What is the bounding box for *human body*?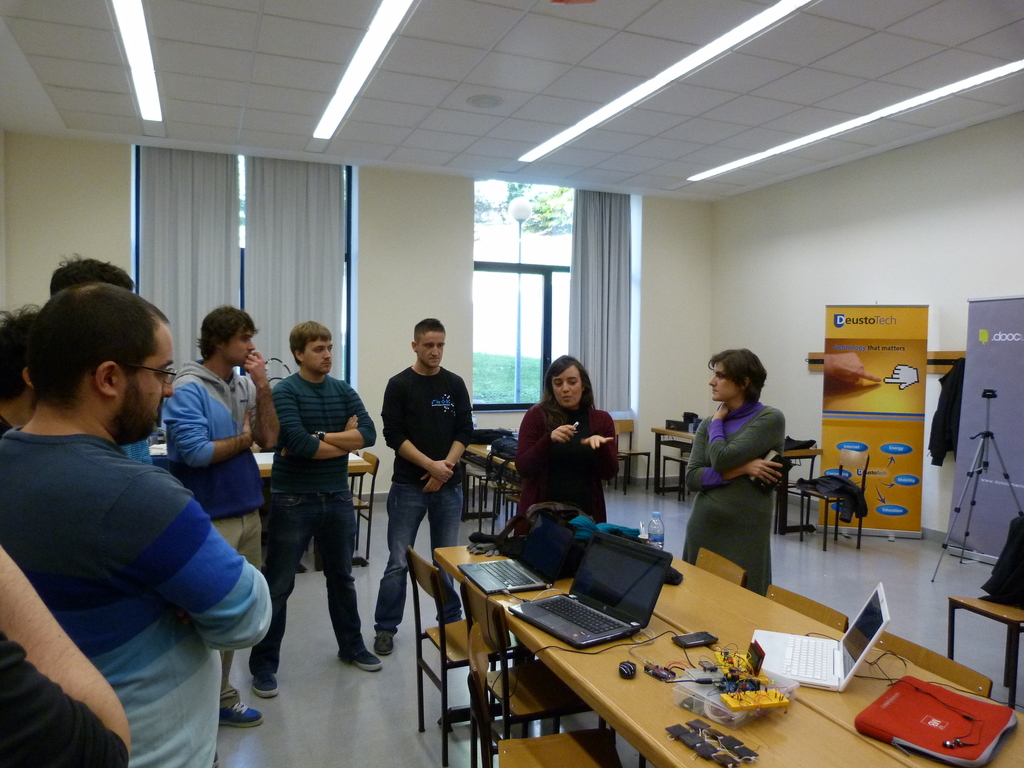
bbox=(369, 364, 473, 659).
